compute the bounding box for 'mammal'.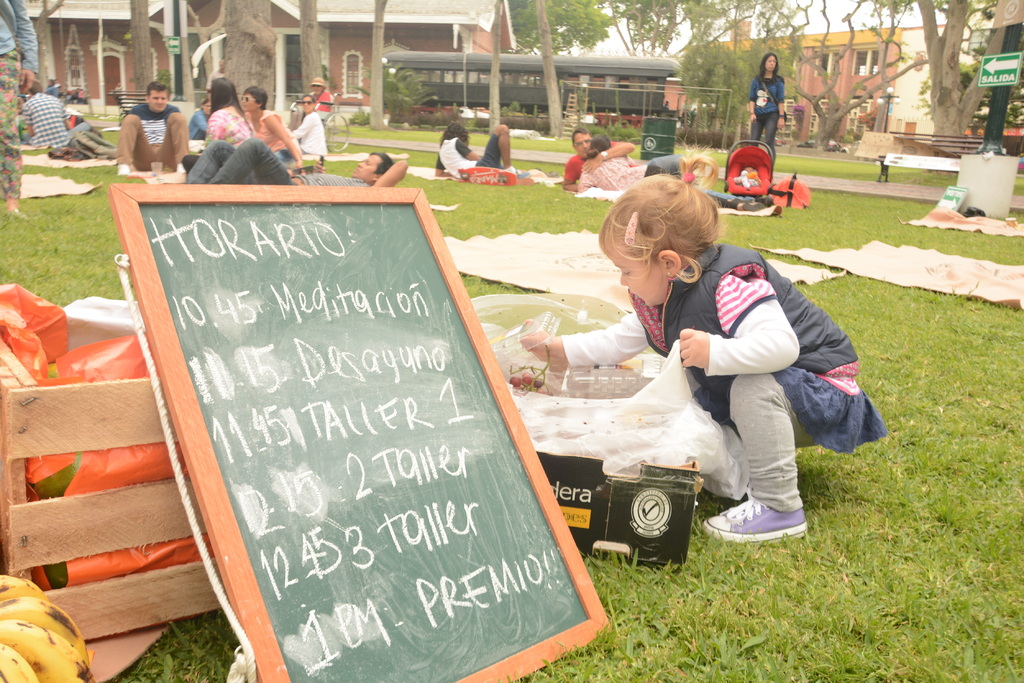
595,205,864,538.
